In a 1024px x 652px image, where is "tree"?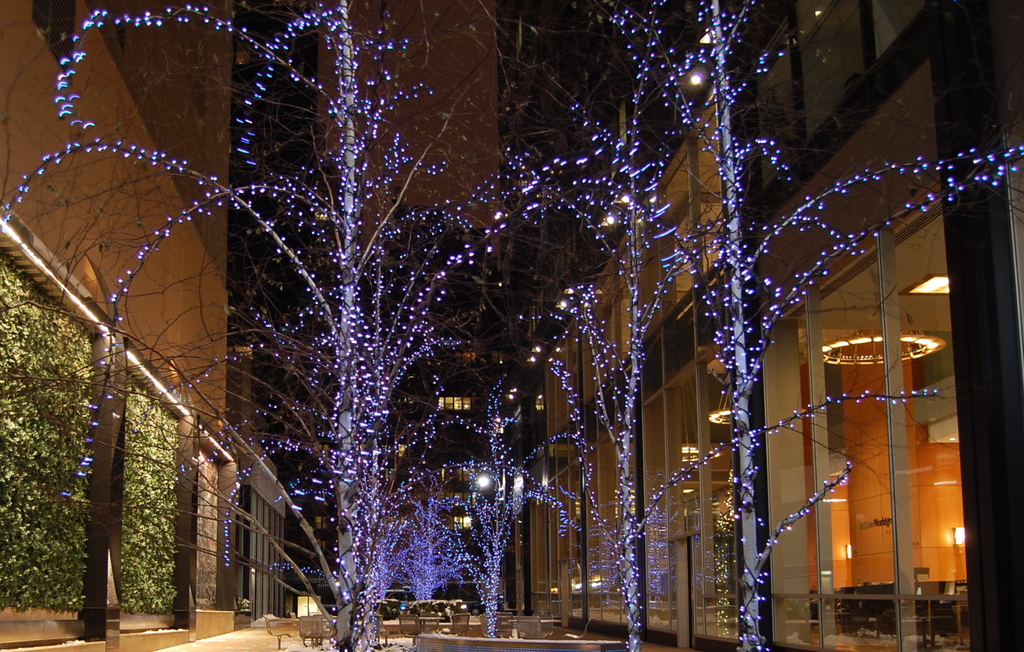
<region>0, 0, 584, 651</region>.
